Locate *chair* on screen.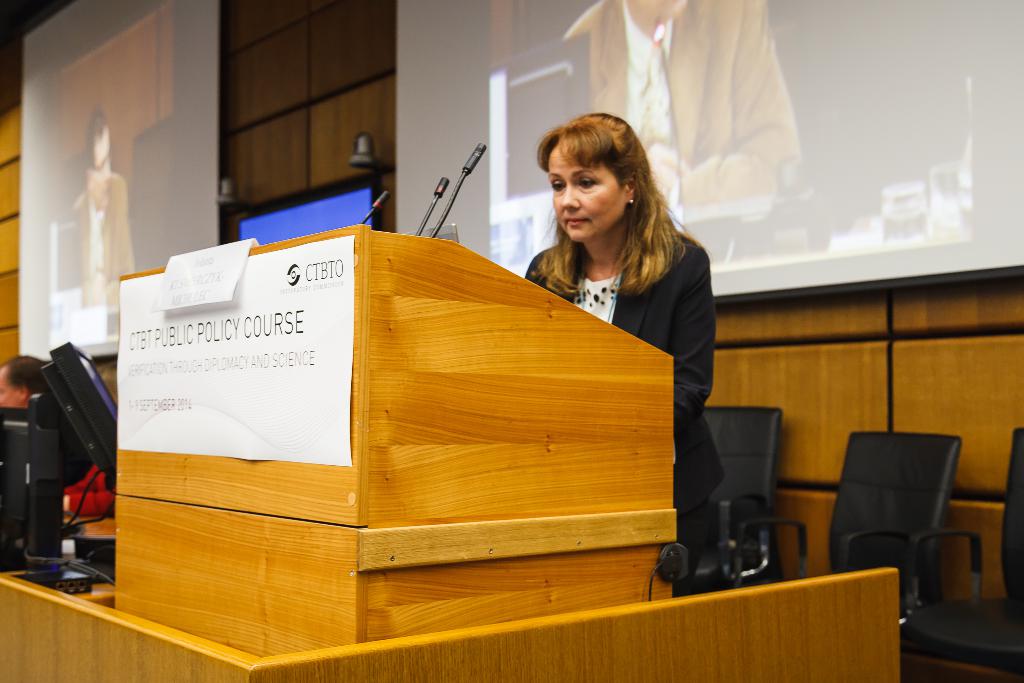
On screen at detection(899, 425, 1023, 682).
